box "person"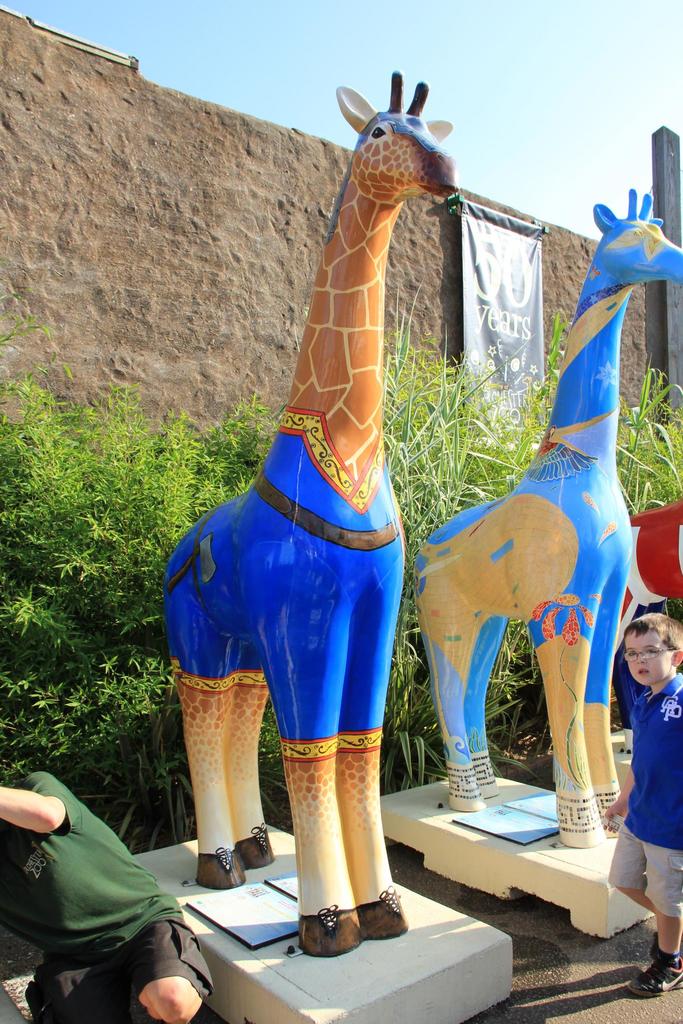
604/613/682/986
